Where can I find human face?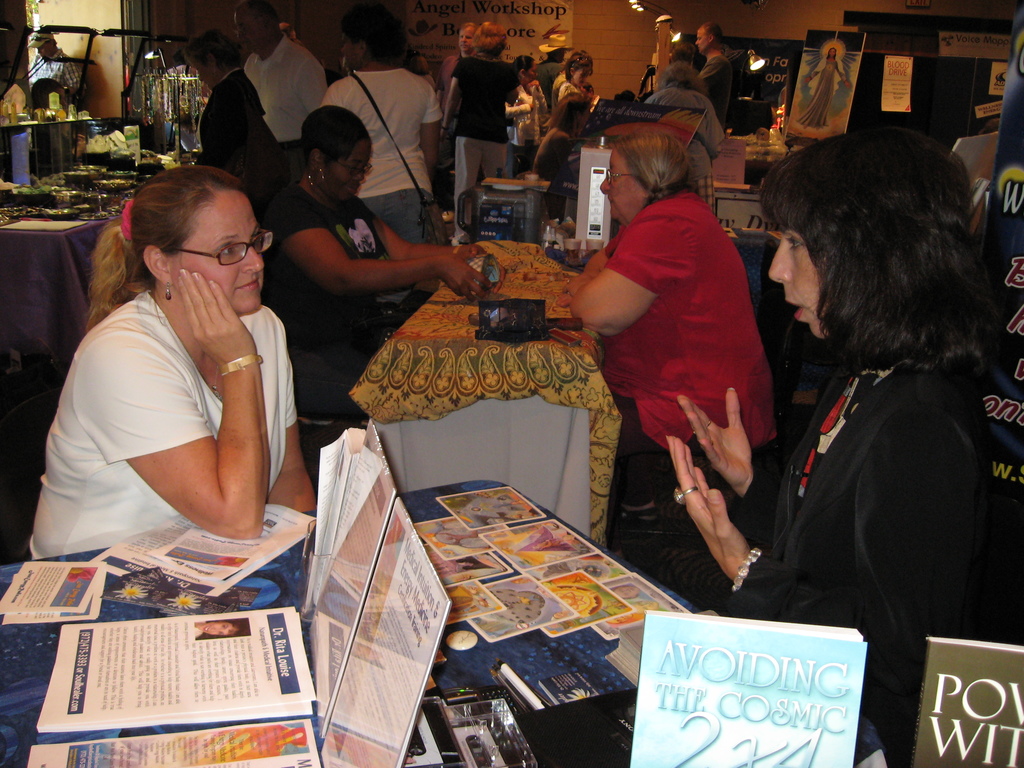
You can find it at l=769, t=228, r=828, b=336.
